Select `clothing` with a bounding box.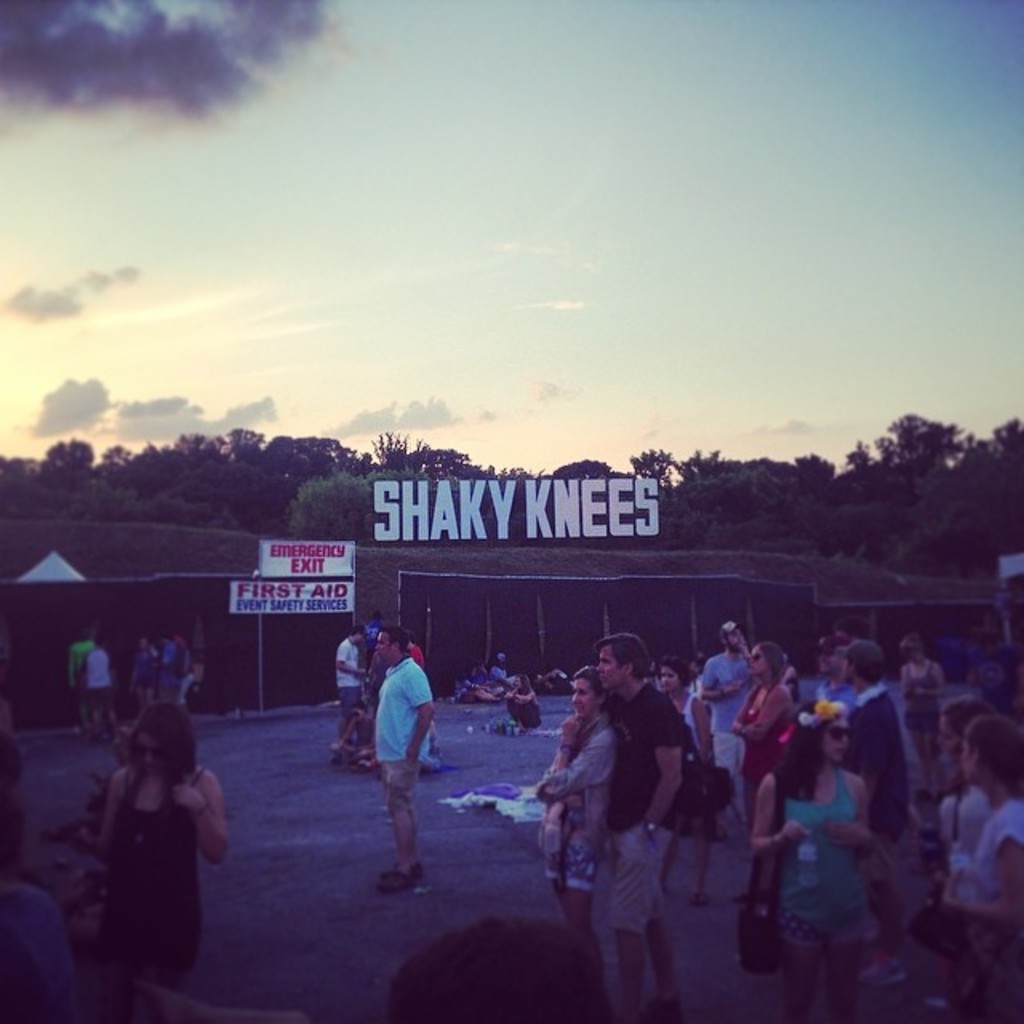
75, 650, 115, 722.
